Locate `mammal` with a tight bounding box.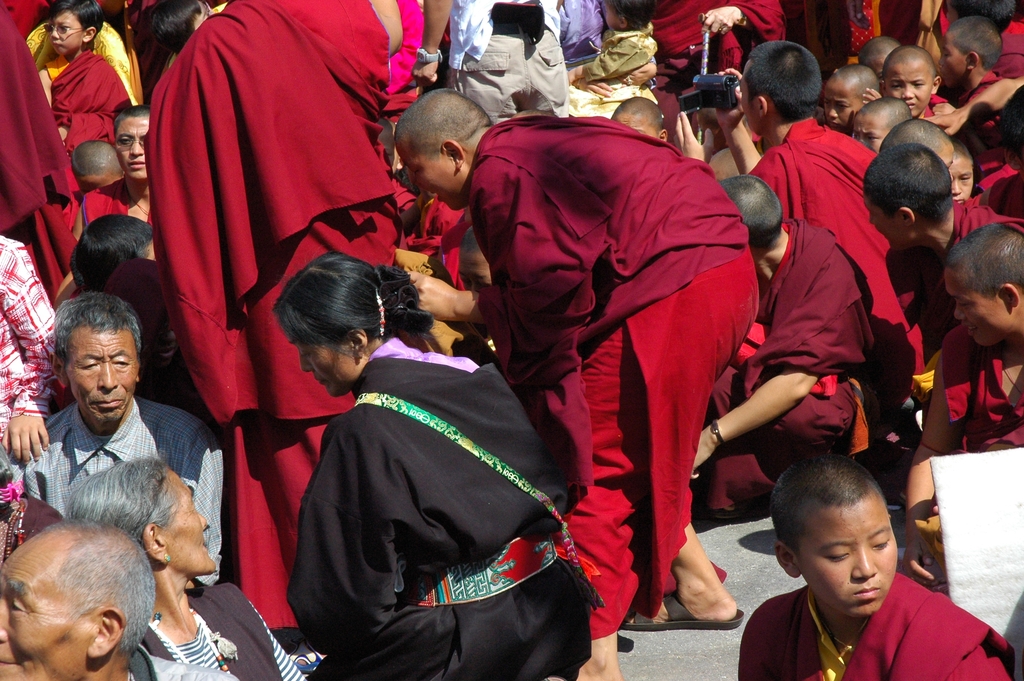
pyautogui.locateOnScreen(68, 461, 304, 680).
